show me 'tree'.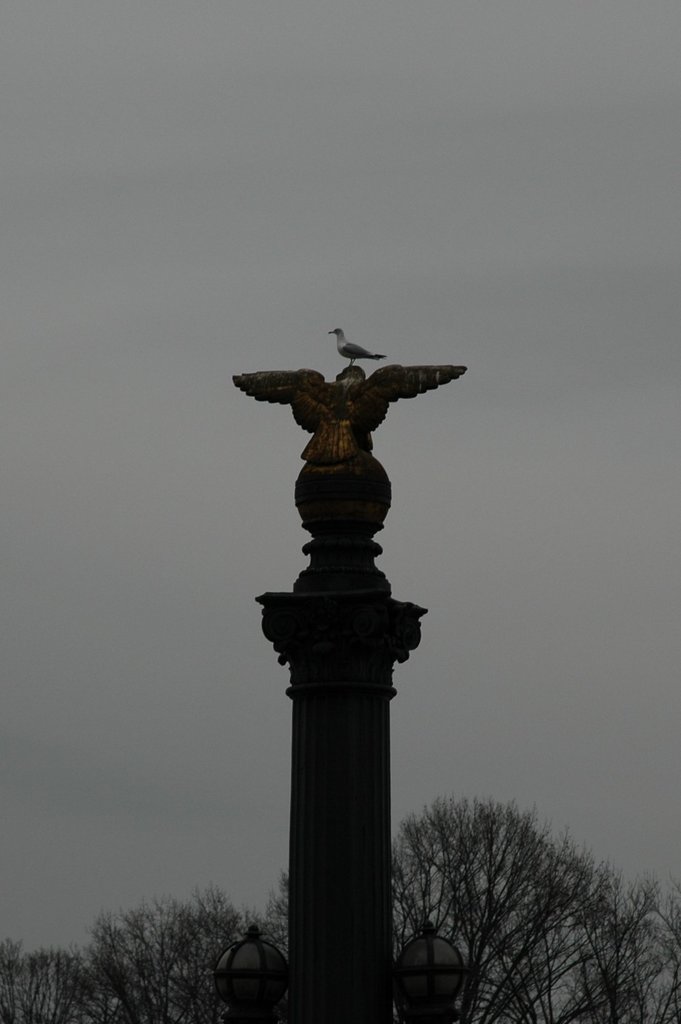
'tree' is here: left=265, top=797, right=617, bottom=1023.
